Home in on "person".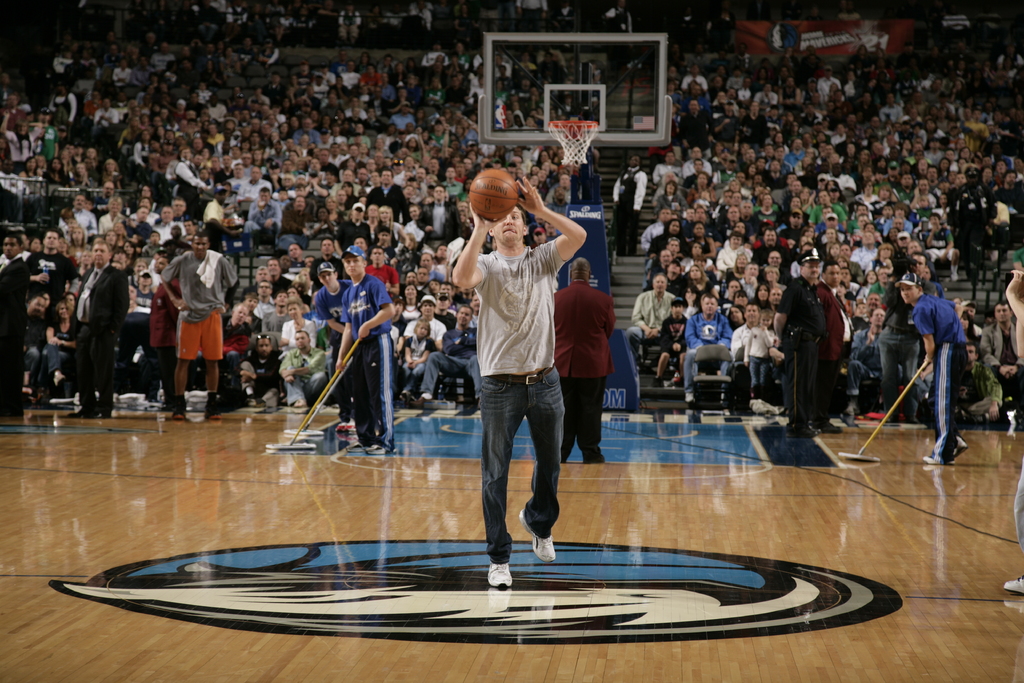
Homed in at [0,227,36,400].
